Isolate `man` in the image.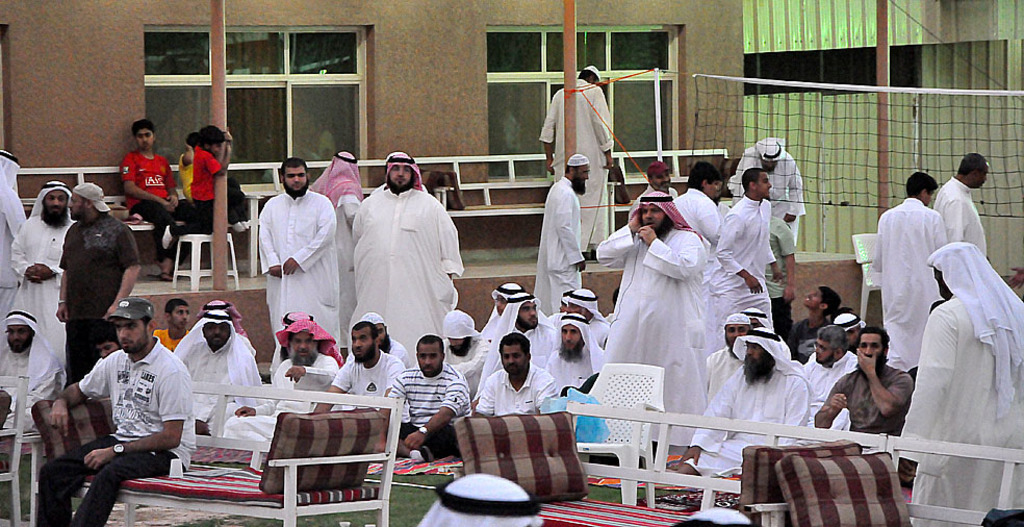
Isolated region: left=746, top=306, right=772, bottom=336.
